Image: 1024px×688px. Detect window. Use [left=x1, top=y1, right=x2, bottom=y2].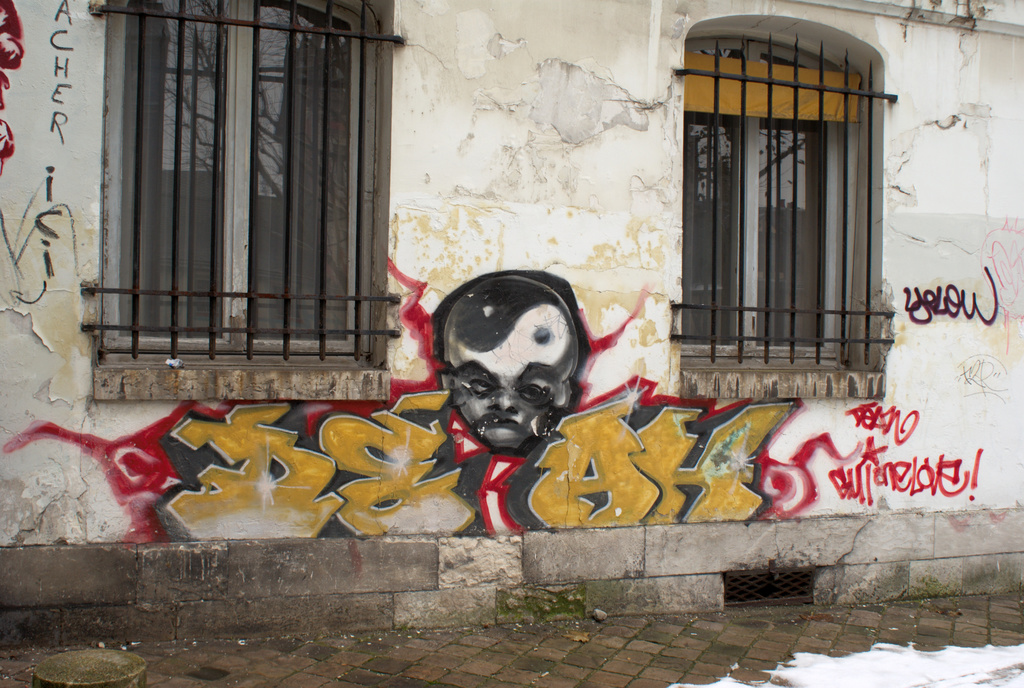
[left=99, top=0, right=383, bottom=364].
